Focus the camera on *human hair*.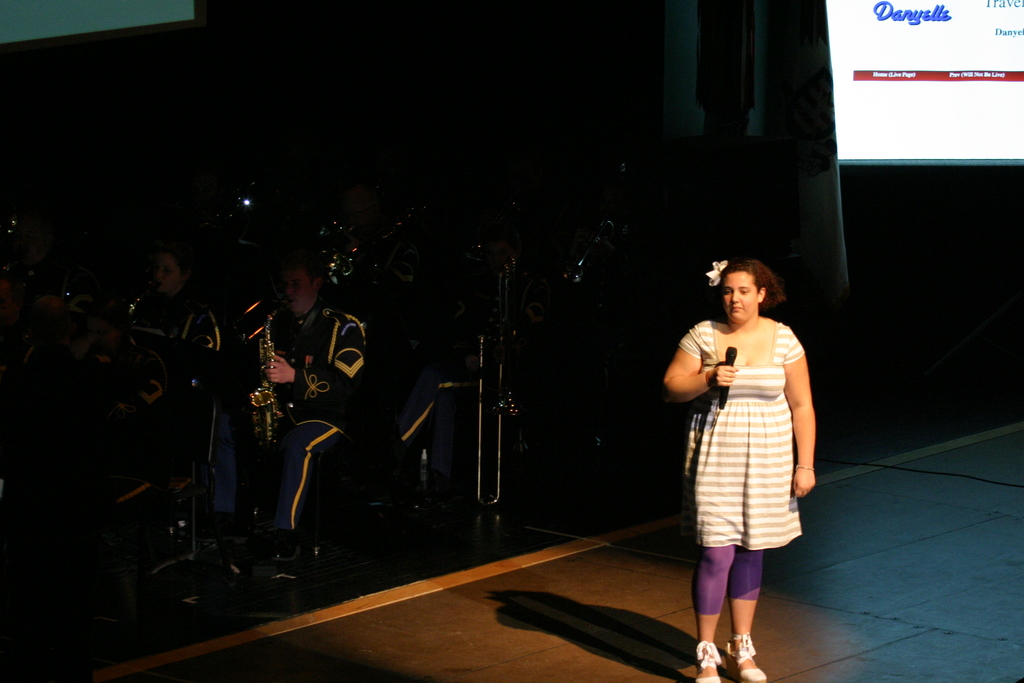
Focus region: 712 254 790 324.
